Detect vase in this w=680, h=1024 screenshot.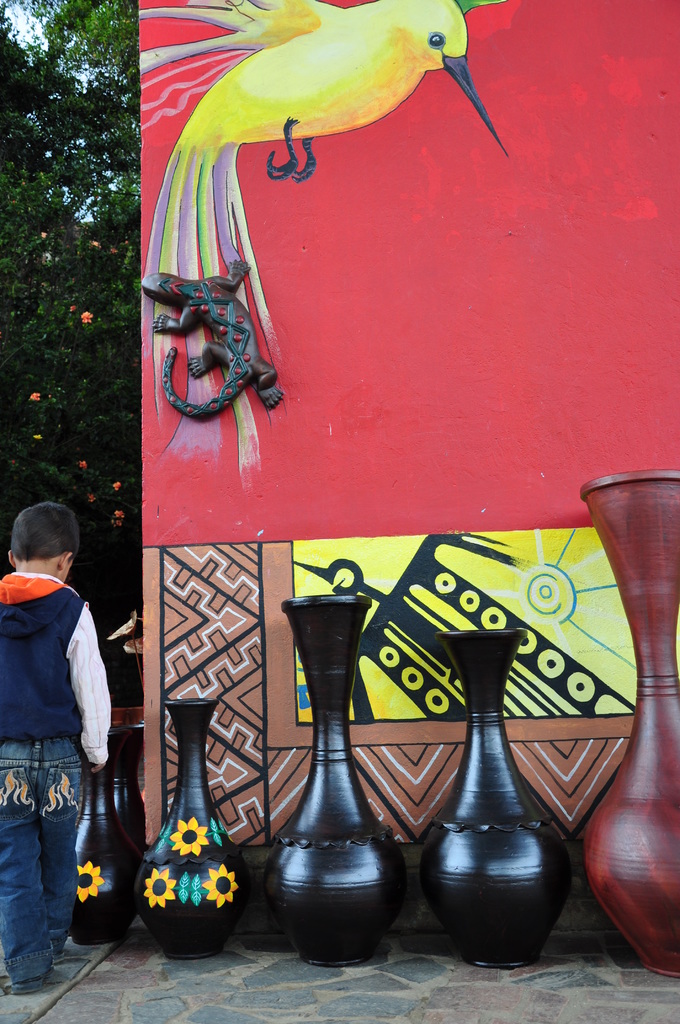
Detection: <bbox>138, 696, 250, 961</bbox>.
